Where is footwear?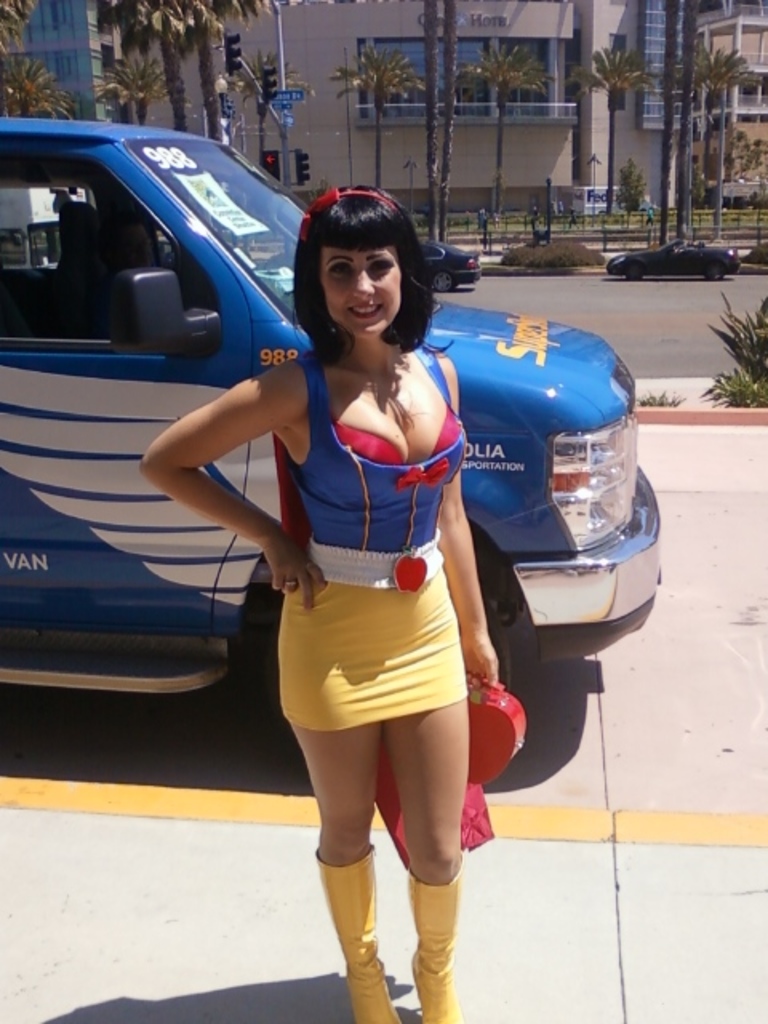
(312,845,400,1022).
